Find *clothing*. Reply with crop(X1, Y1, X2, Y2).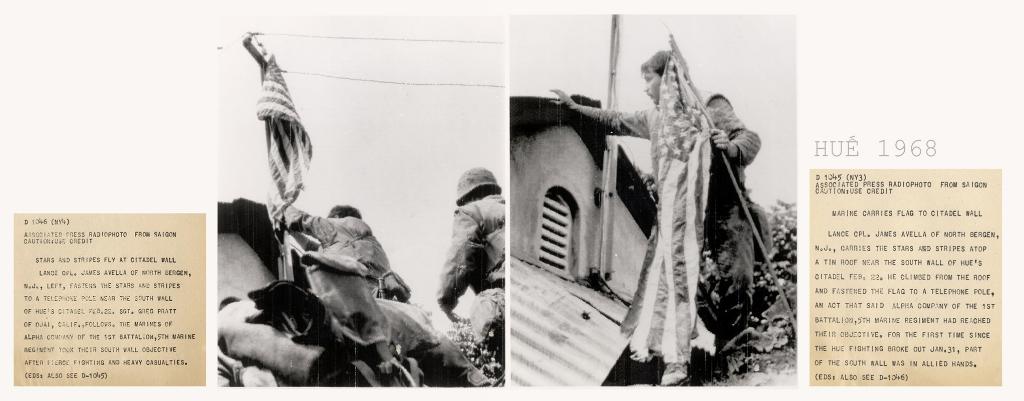
crop(546, 94, 747, 377).
